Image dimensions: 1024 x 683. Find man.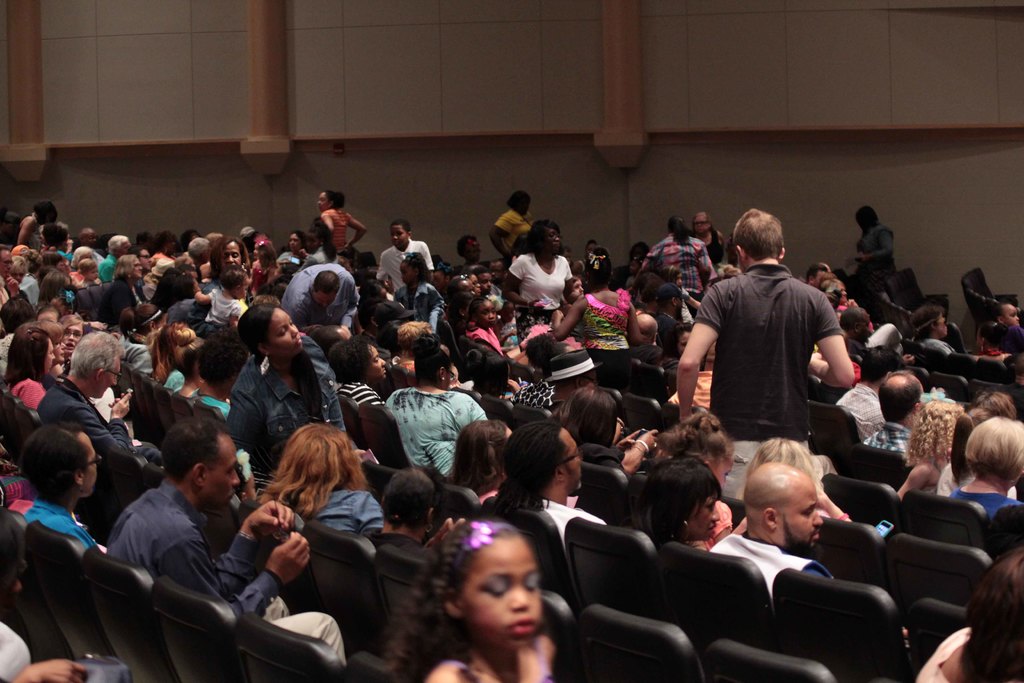
[106, 409, 350, 662].
